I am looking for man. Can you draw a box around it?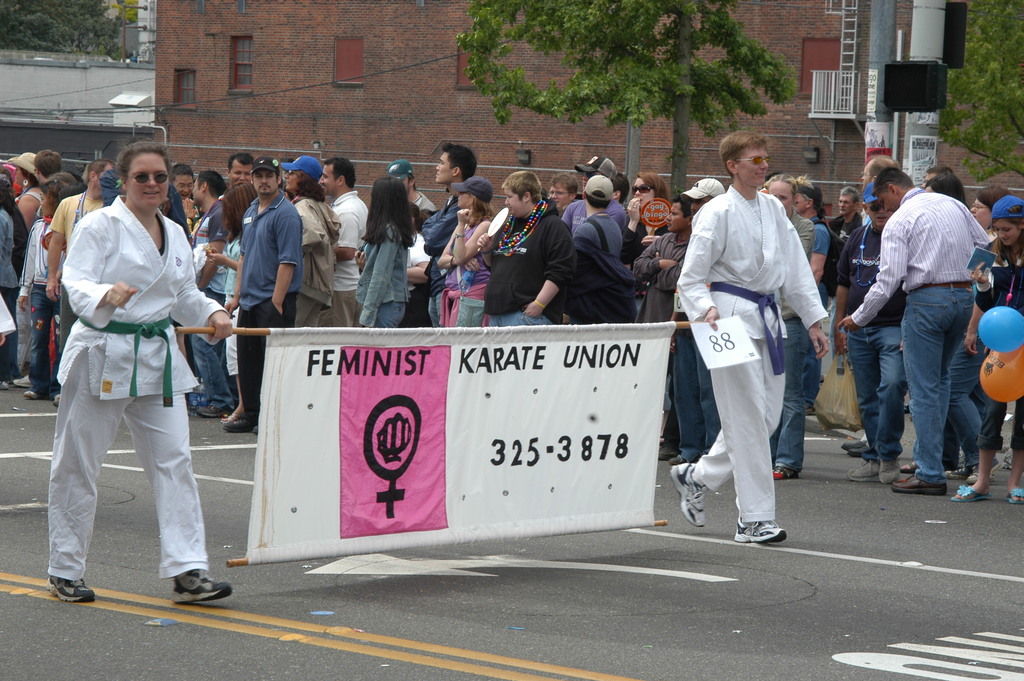
Sure, the bounding box is box=[383, 156, 439, 217].
